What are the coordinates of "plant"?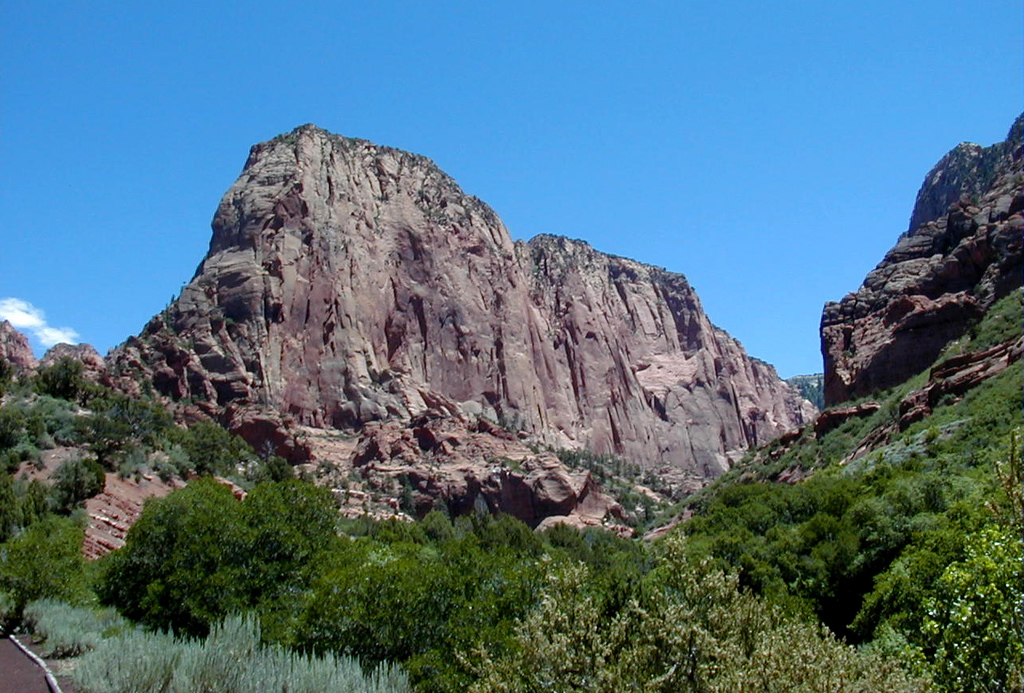
box=[23, 349, 85, 397].
